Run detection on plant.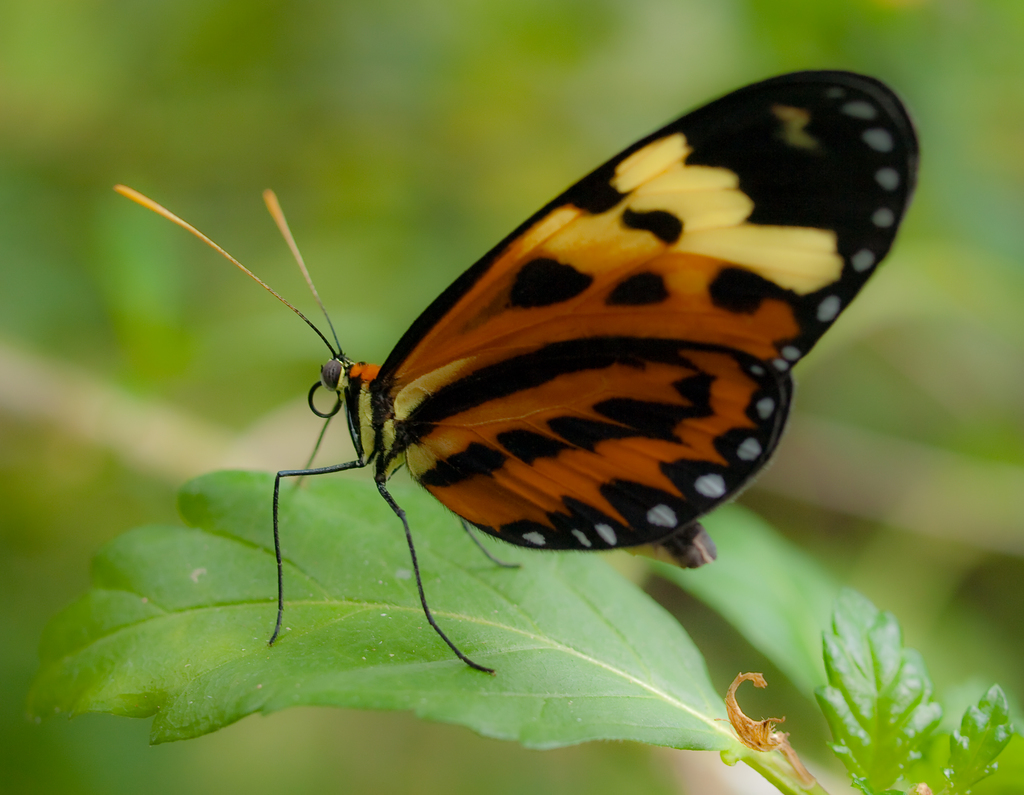
Result: crop(20, 460, 1023, 794).
